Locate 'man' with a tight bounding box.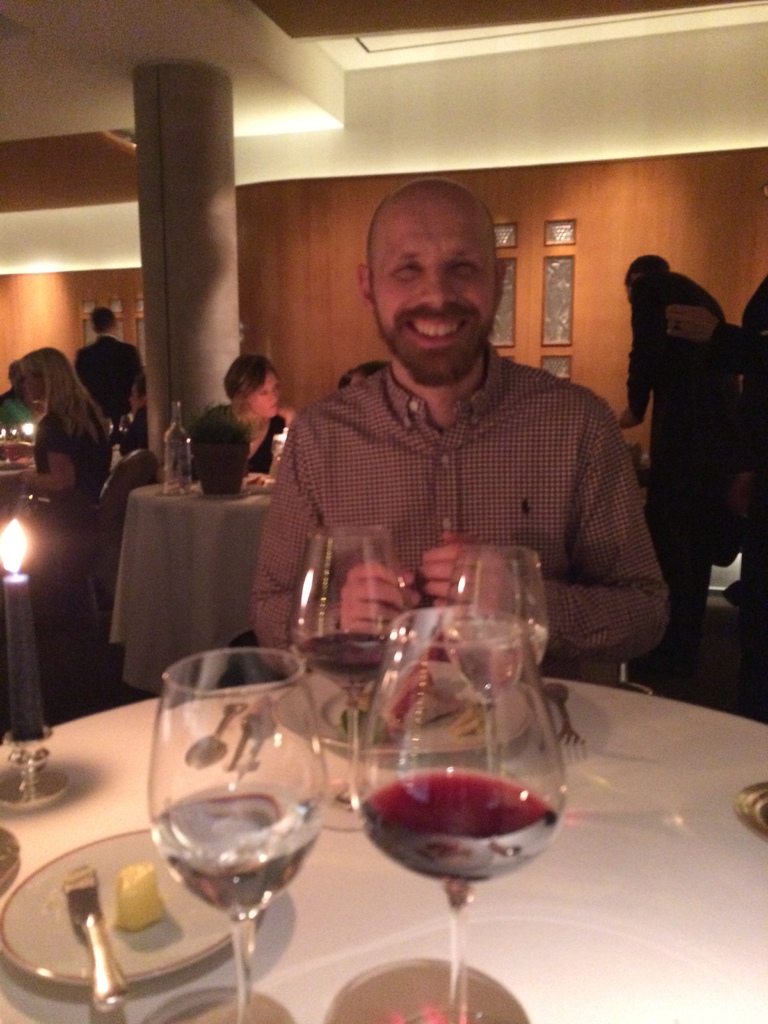
[247,183,669,694].
